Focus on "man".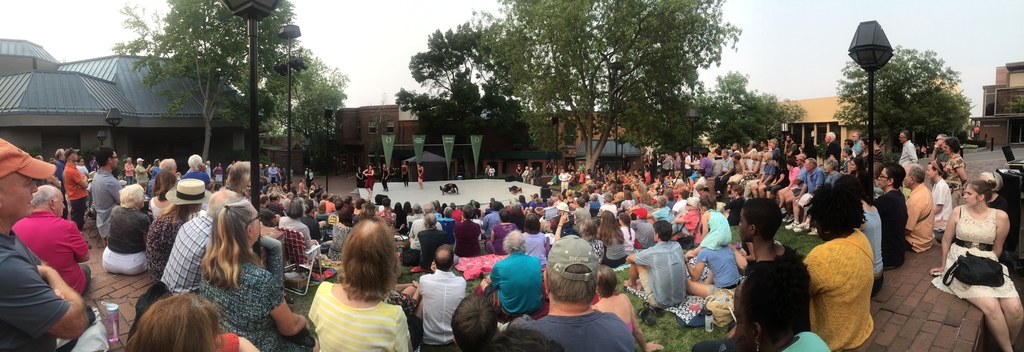
Focused at Rect(332, 200, 342, 216).
